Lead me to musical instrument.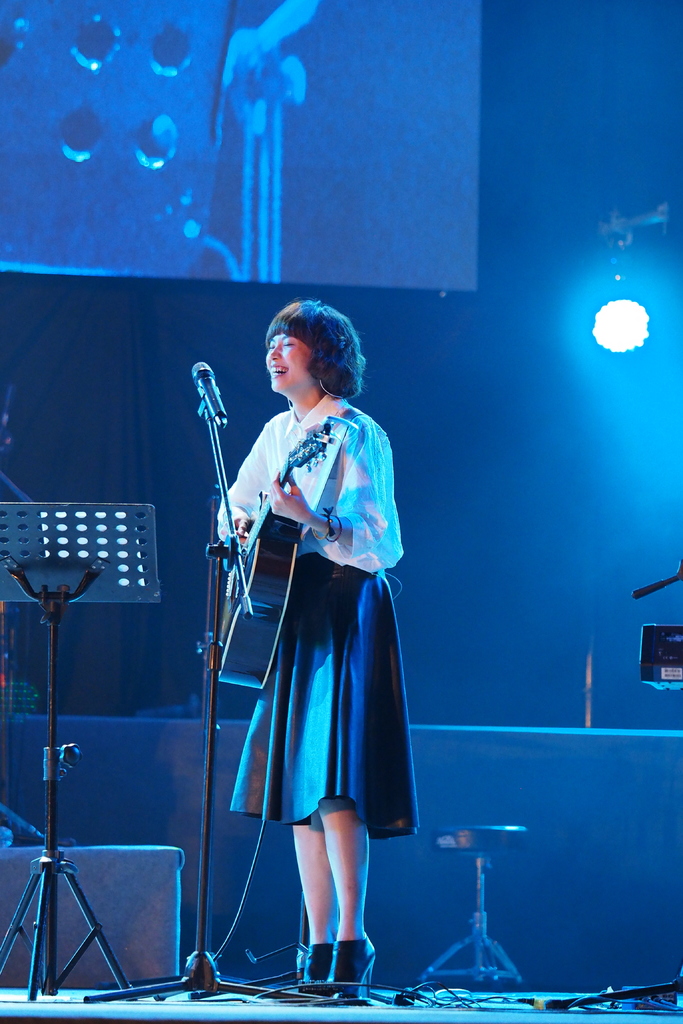
Lead to 208, 398, 334, 701.
